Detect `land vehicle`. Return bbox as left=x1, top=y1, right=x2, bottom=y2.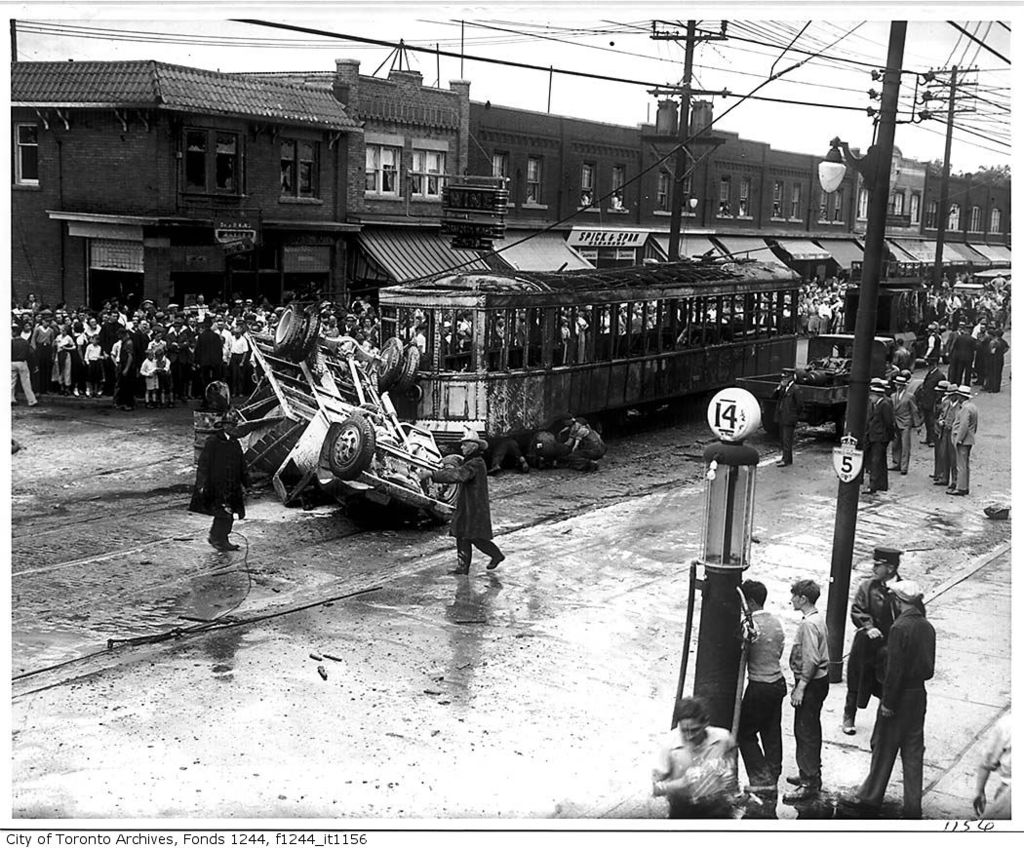
left=377, top=263, right=806, bottom=456.
